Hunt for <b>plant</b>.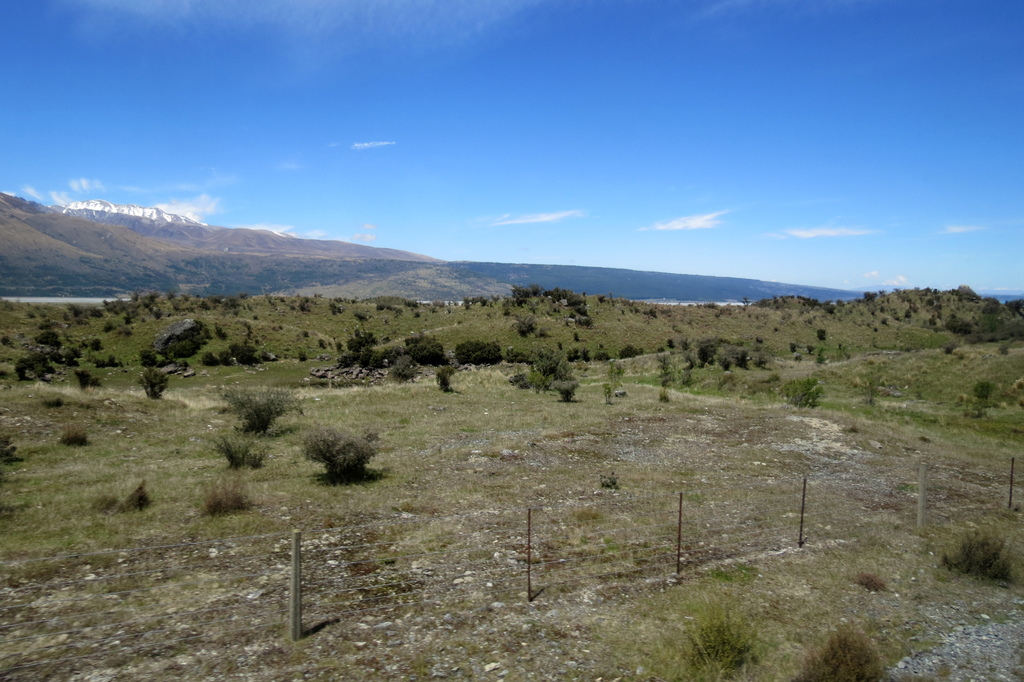
Hunted down at (x1=439, y1=373, x2=454, y2=392).
